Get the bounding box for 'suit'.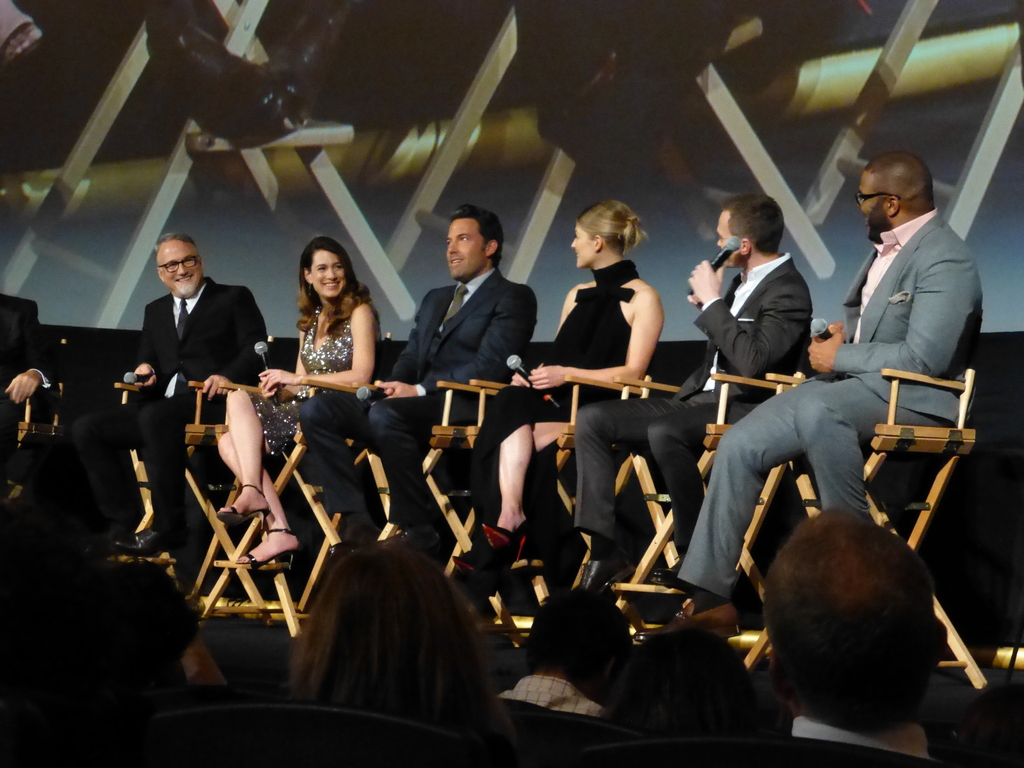
(301,267,535,525).
